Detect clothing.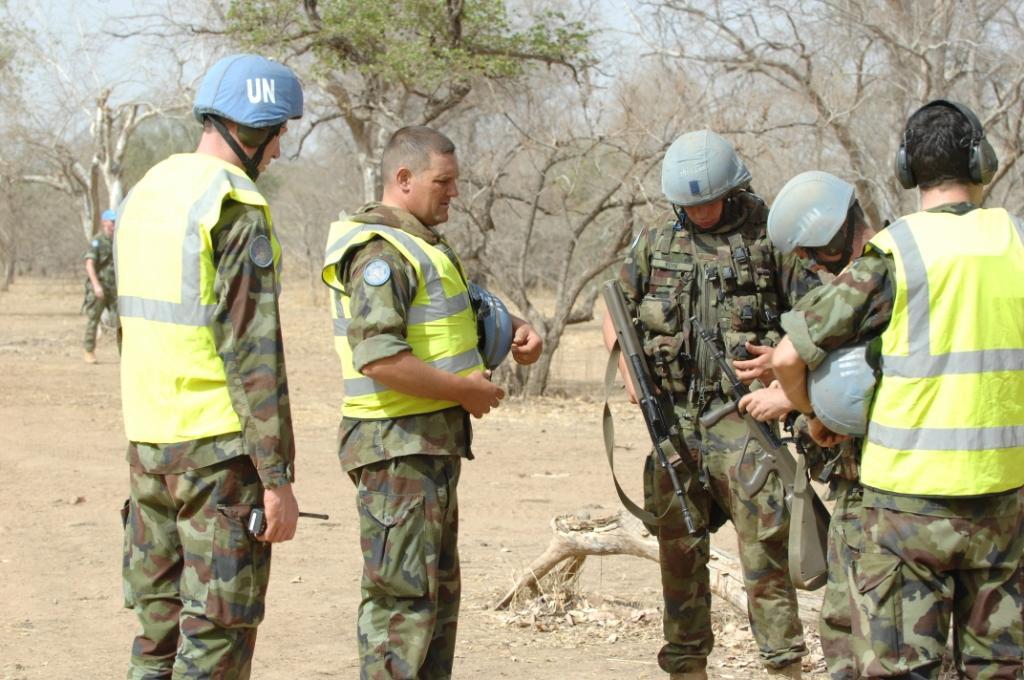
Detected at (652,120,748,211).
